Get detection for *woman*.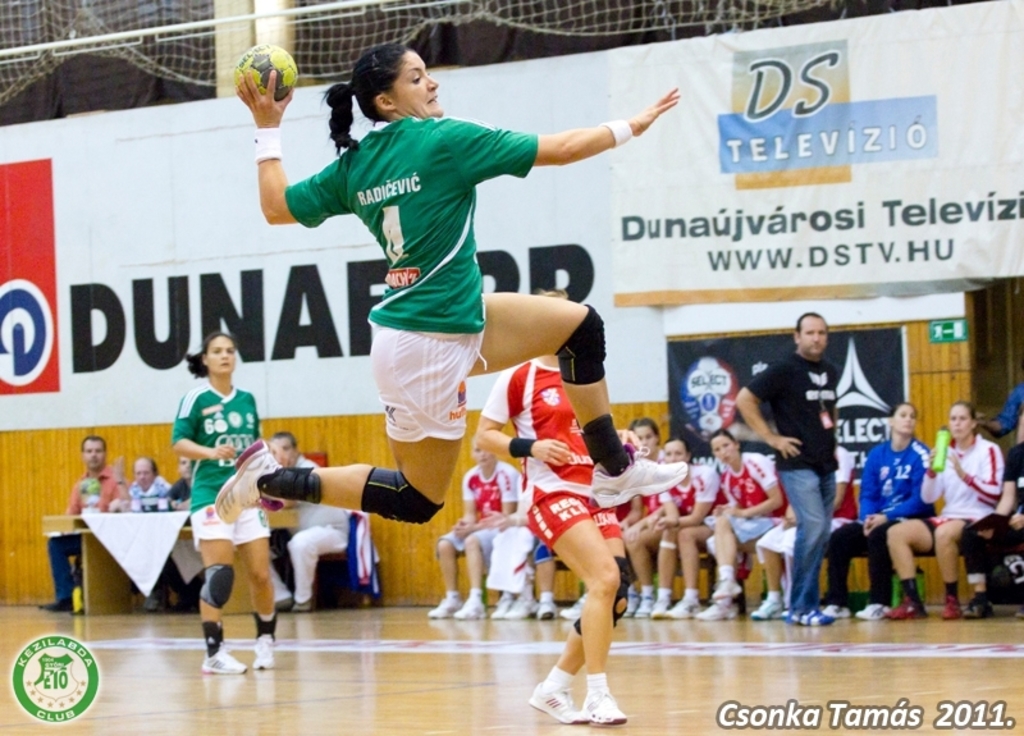
Detection: bbox=(823, 399, 933, 626).
